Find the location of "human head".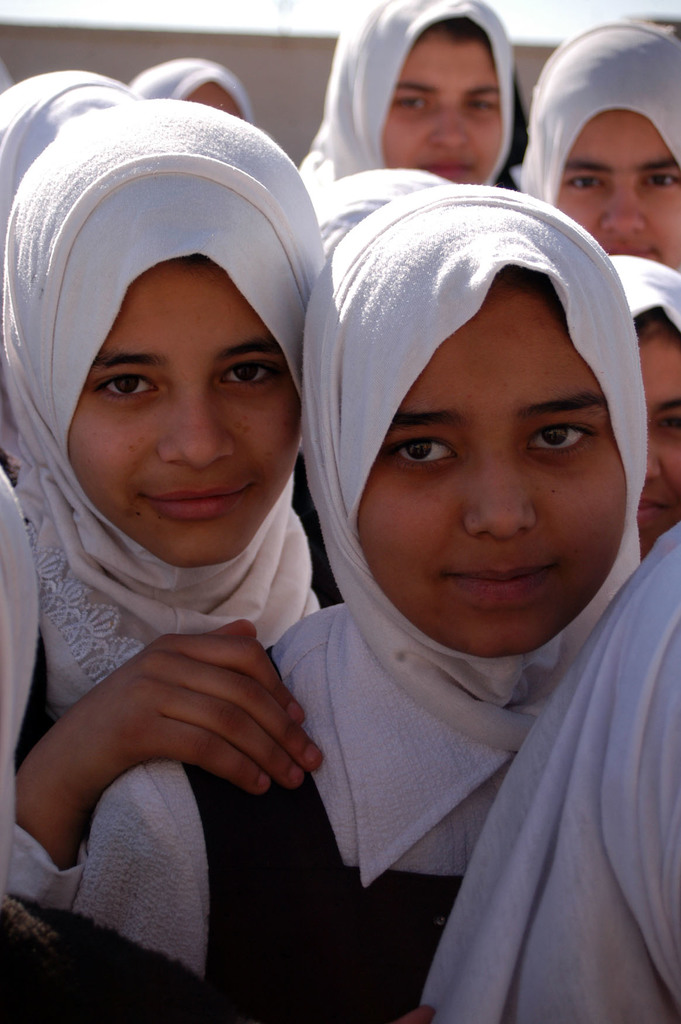
Location: 312:173:636:635.
